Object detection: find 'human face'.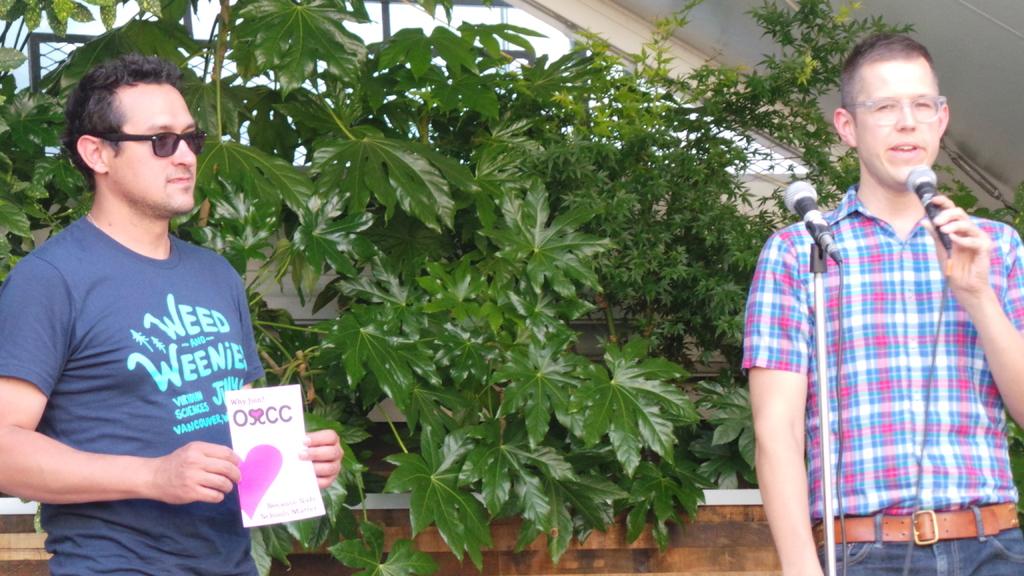
858, 56, 941, 185.
